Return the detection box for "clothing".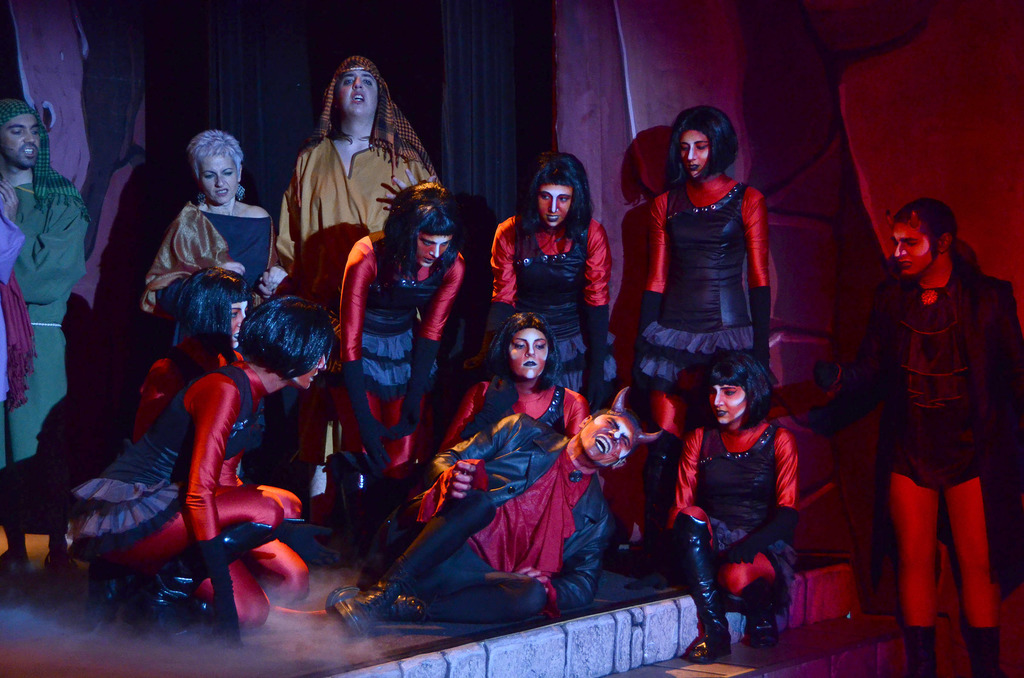
select_region(61, 347, 287, 587).
